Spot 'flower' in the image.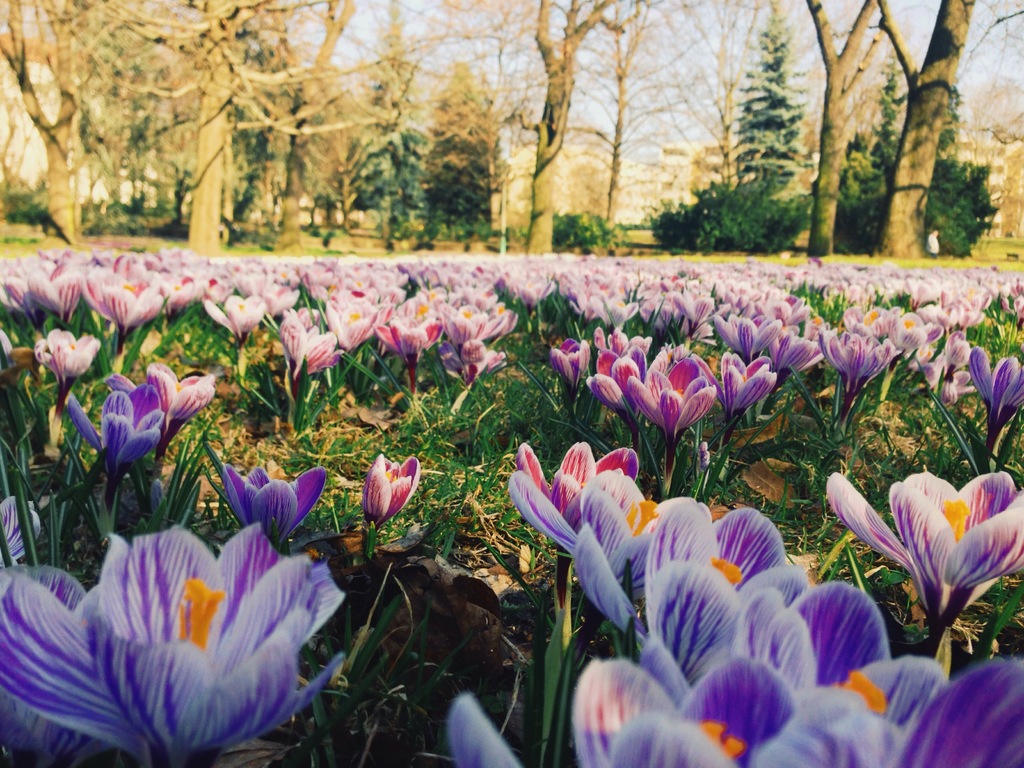
'flower' found at (222,463,327,547).
